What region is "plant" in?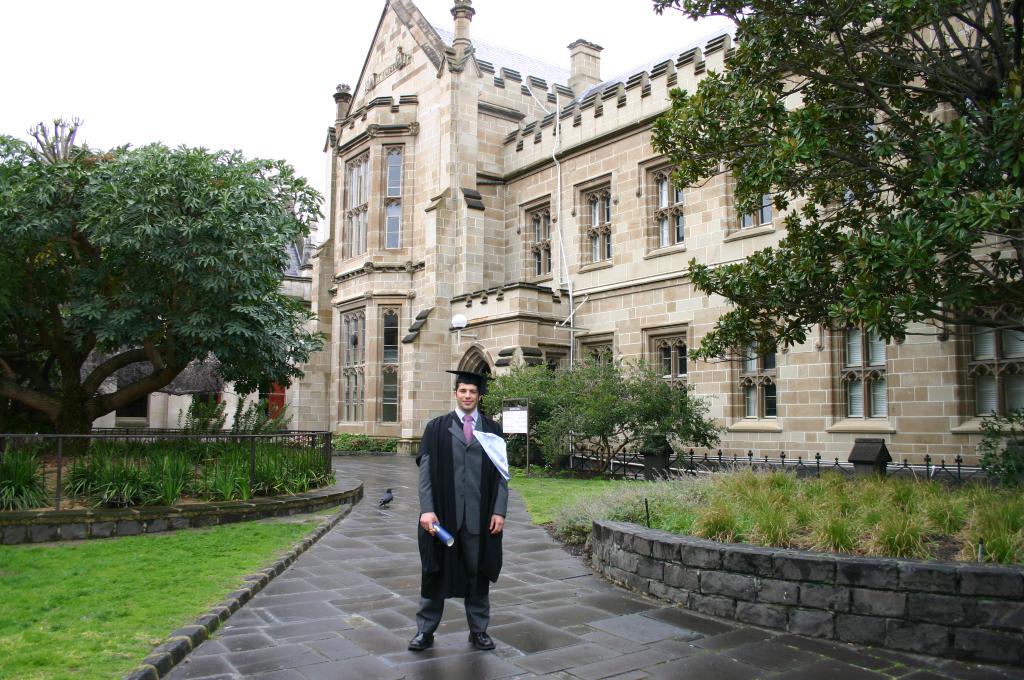
979,483,1023,537.
